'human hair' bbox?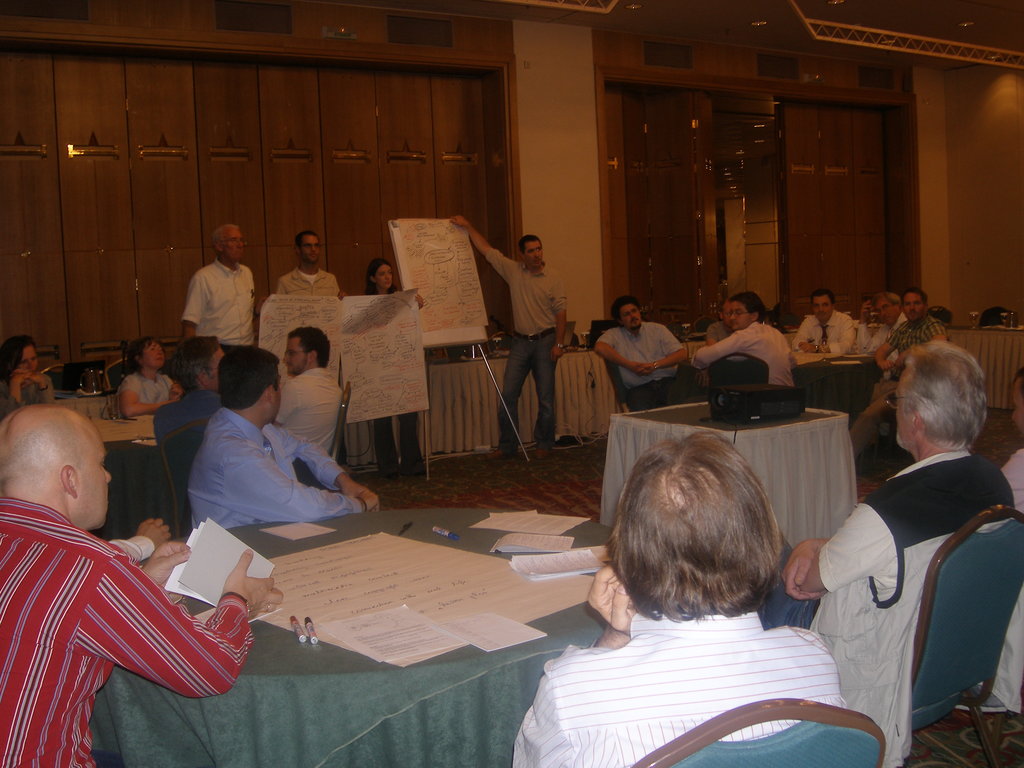
x1=212 y1=343 x2=285 y2=413
